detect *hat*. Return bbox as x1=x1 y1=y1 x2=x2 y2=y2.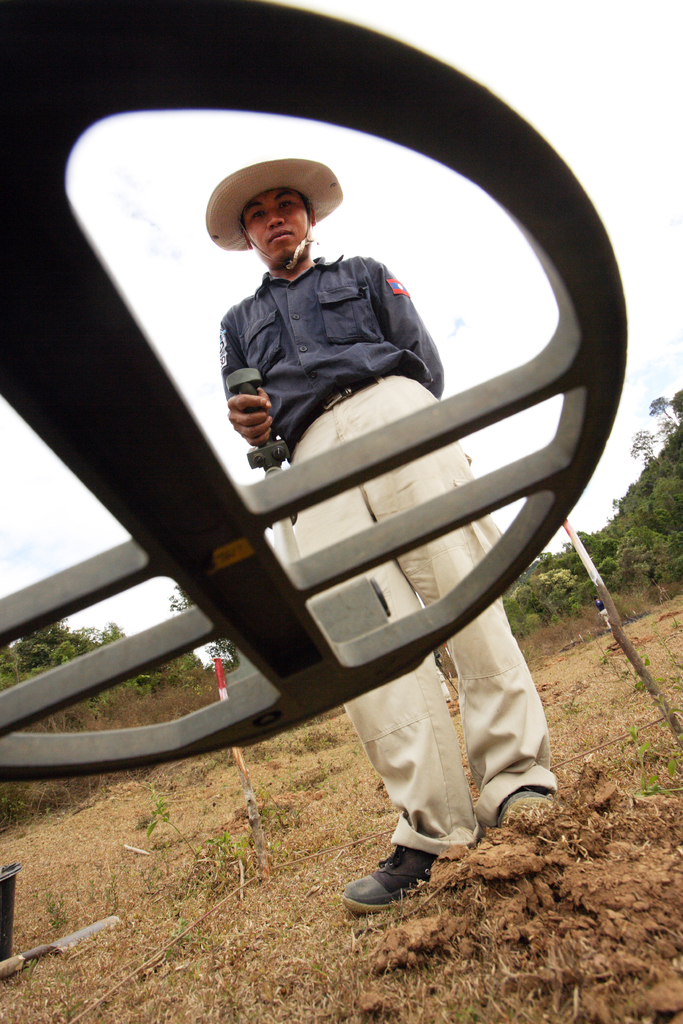
x1=197 y1=144 x2=361 y2=249.
